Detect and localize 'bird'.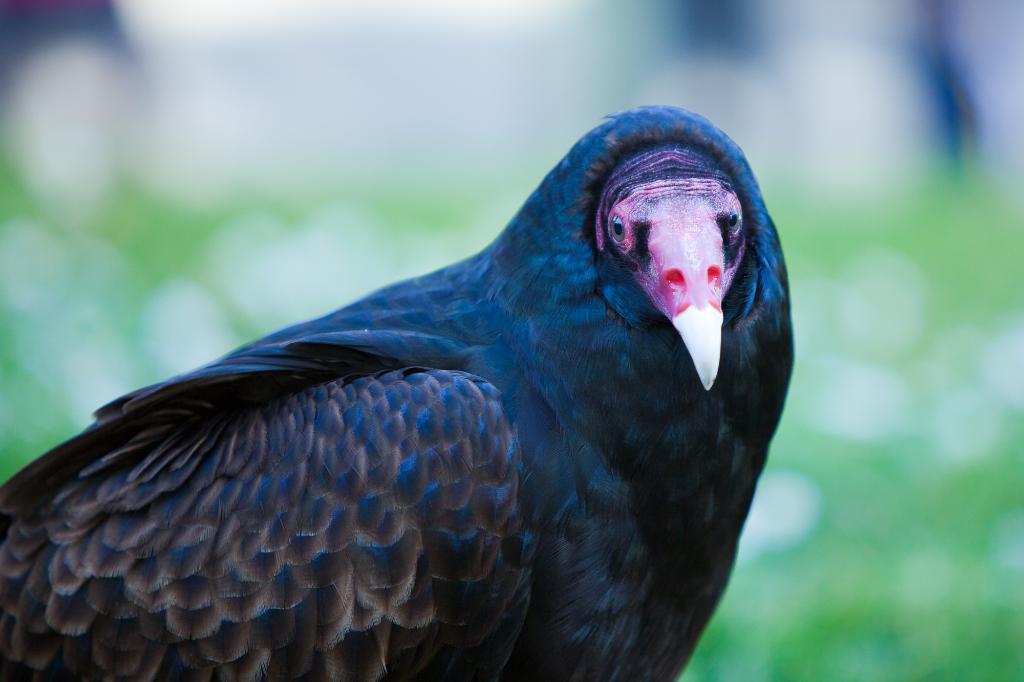
Localized at select_region(3, 125, 751, 655).
